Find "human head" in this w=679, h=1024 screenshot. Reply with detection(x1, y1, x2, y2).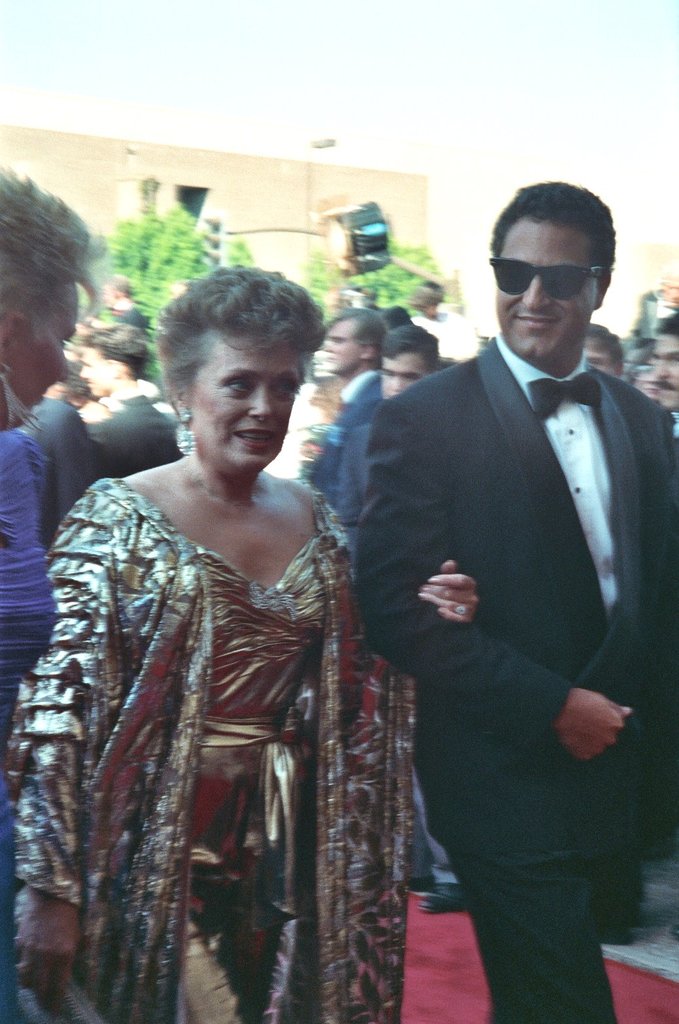
detection(150, 268, 335, 496).
